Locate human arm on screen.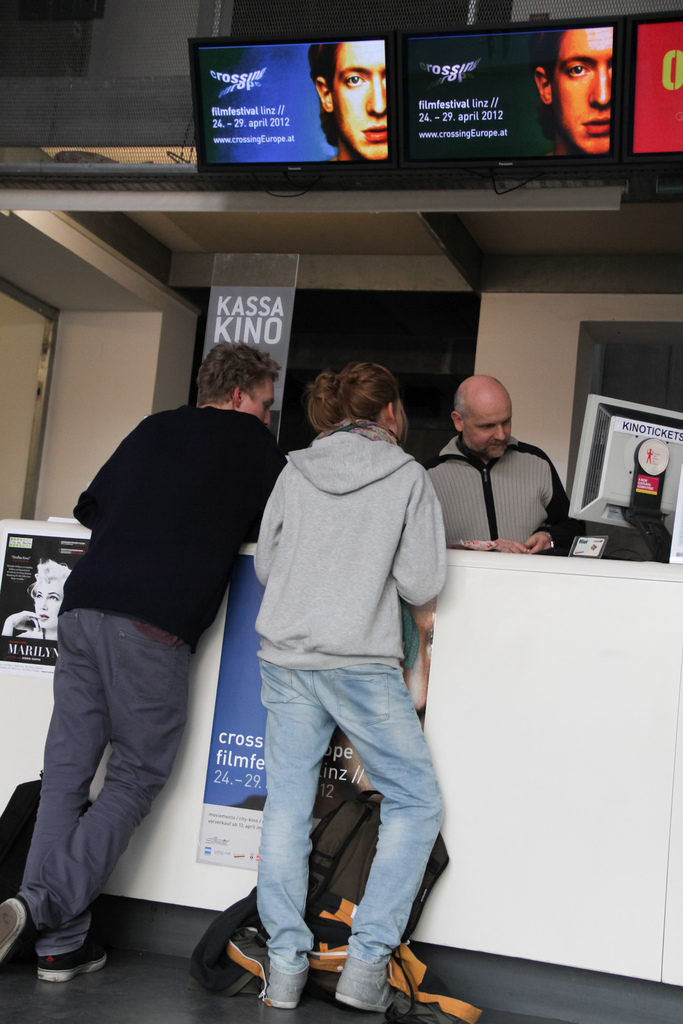
On screen at detection(543, 456, 576, 570).
